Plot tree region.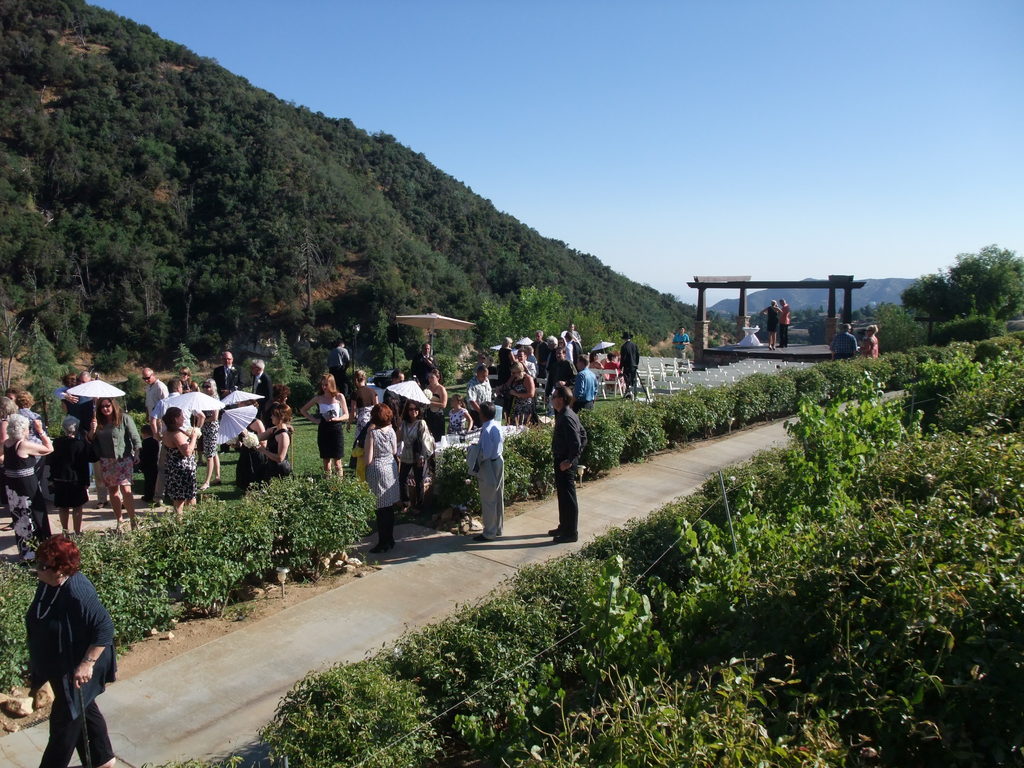
Plotted at (x1=924, y1=236, x2=1012, y2=336).
